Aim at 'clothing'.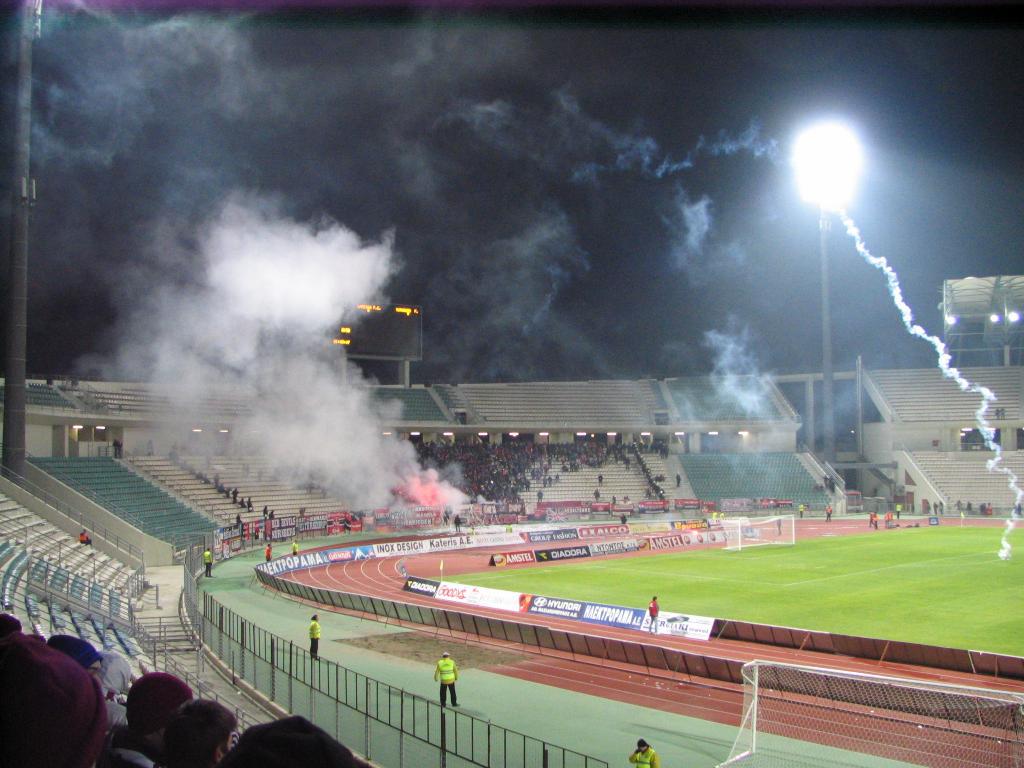
Aimed at {"left": 437, "top": 659, "right": 461, "bottom": 706}.
